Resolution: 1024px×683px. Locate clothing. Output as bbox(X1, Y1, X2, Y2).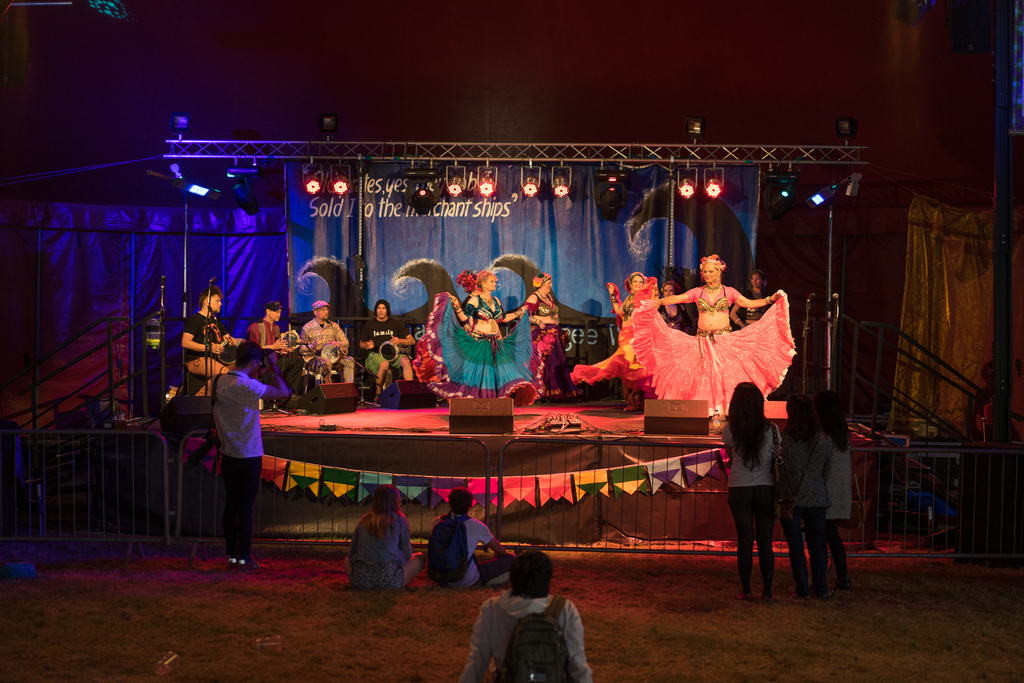
bbox(422, 293, 535, 409).
